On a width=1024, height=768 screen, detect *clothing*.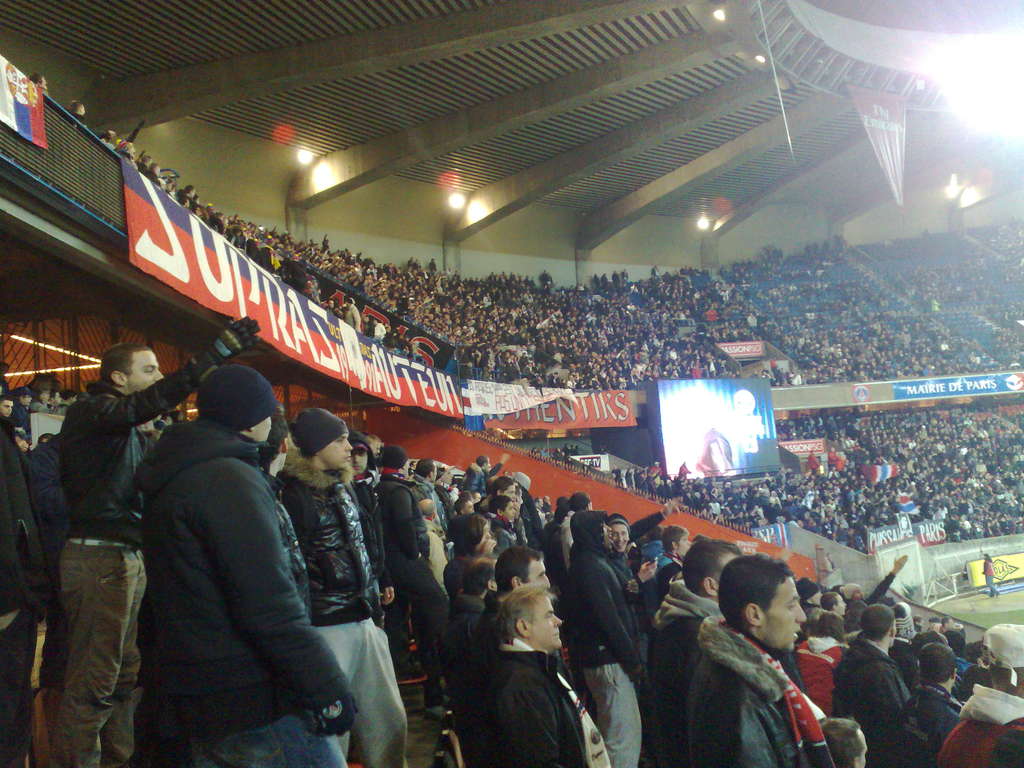
<region>834, 640, 927, 756</region>.
